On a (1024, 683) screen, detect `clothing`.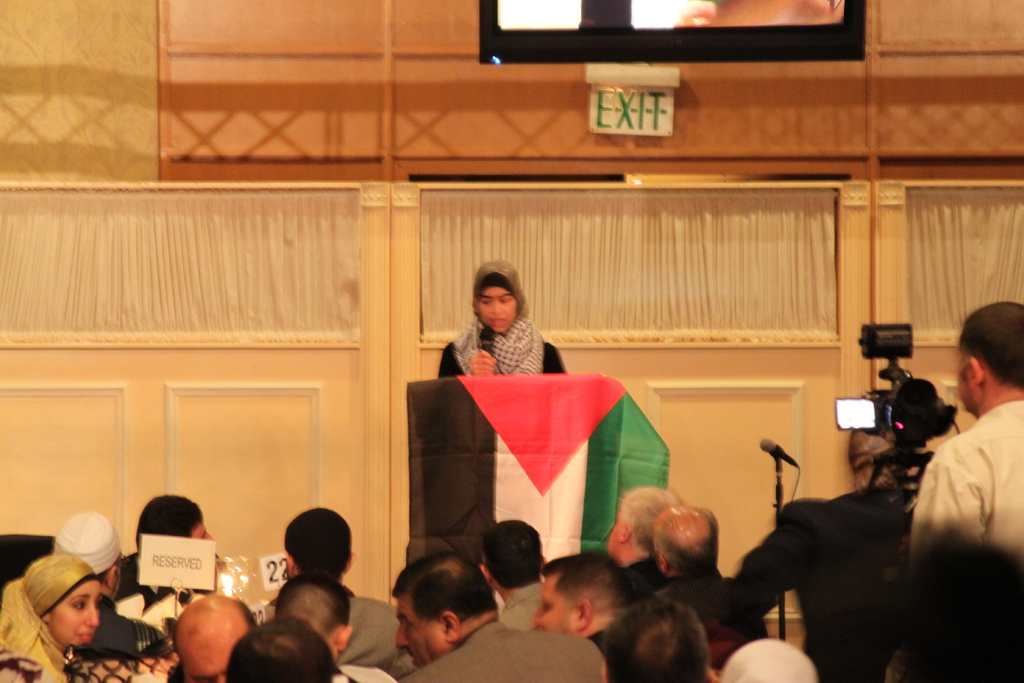
(x1=736, y1=486, x2=912, y2=682).
